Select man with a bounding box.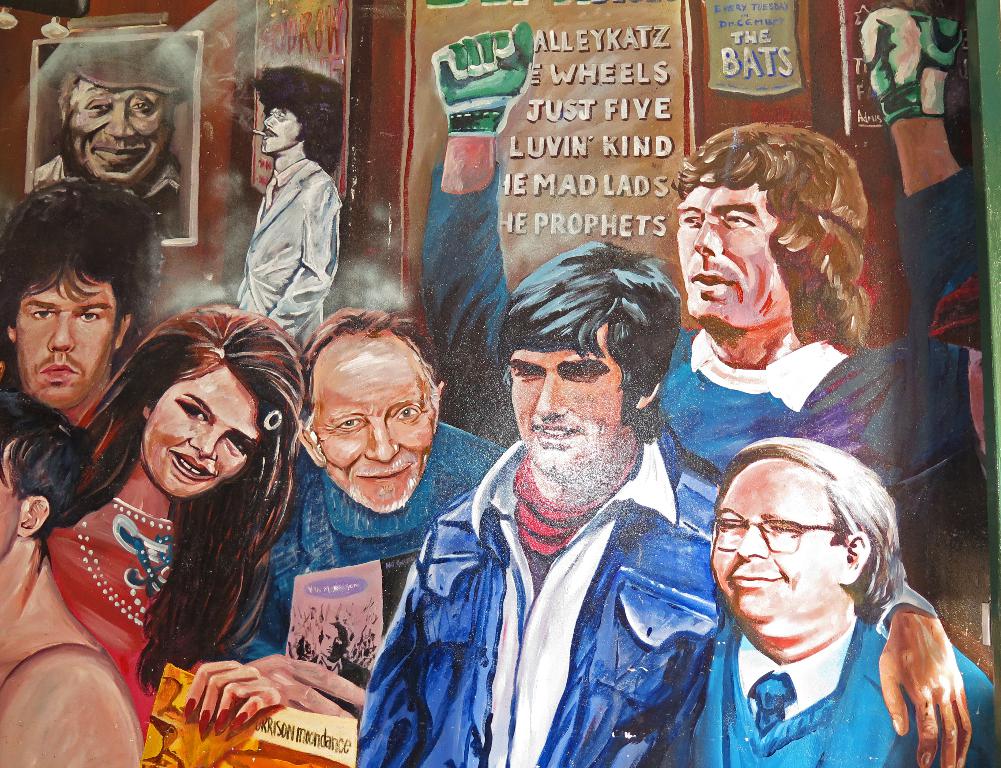
(342, 246, 962, 767).
